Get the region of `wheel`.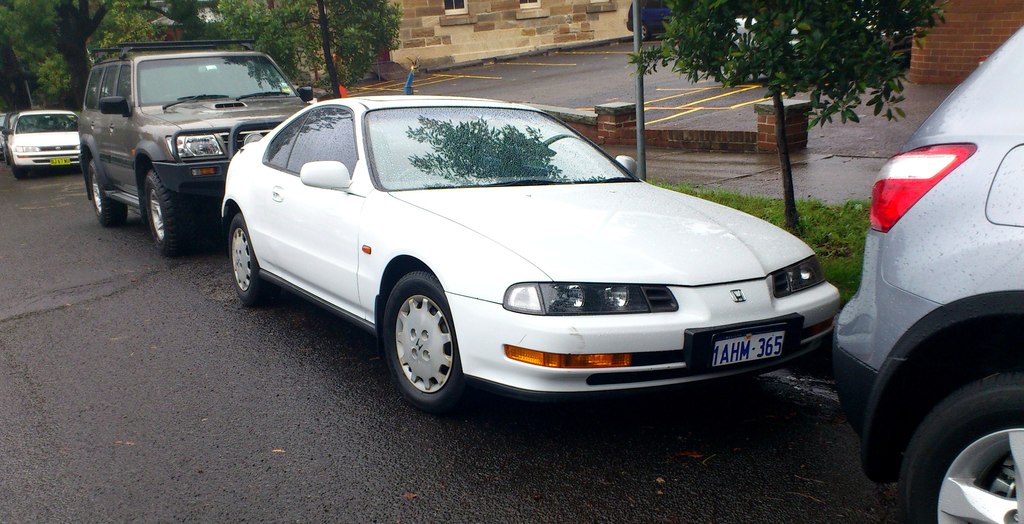
[906,361,1023,516].
